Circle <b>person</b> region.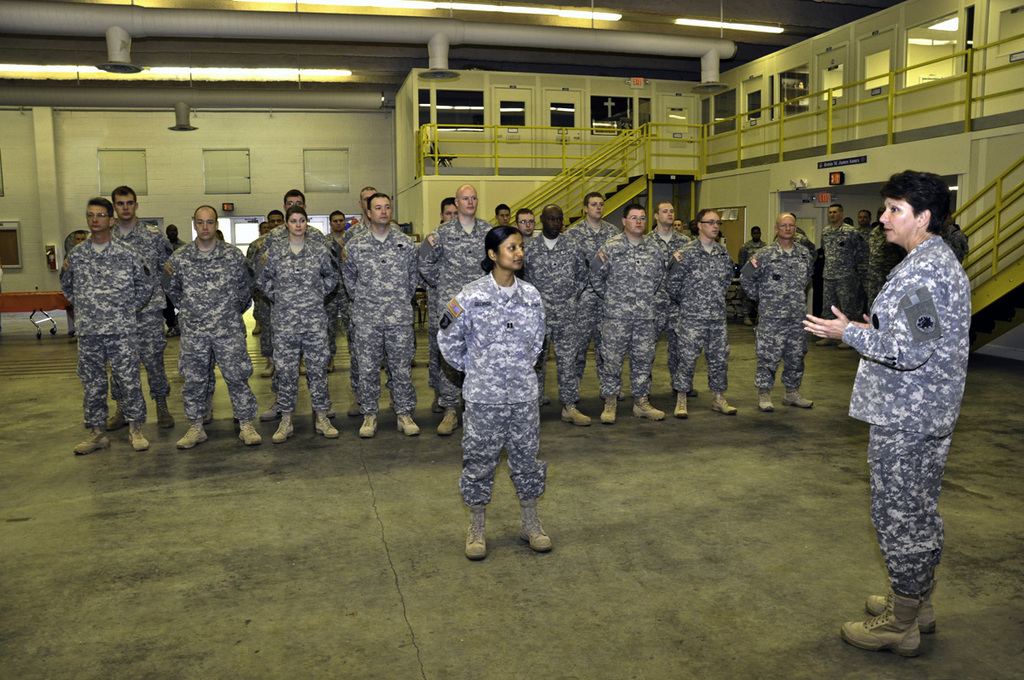
Region: bbox=[832, 181, 979, 661].
